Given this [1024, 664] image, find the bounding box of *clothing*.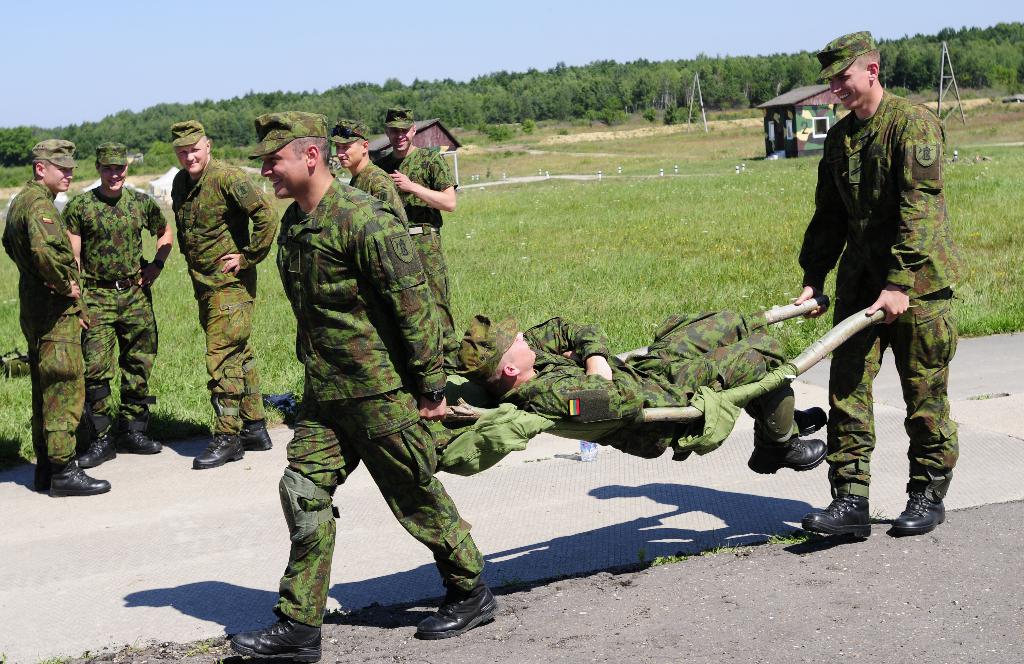
bbox(269, 171, 485, 619).
